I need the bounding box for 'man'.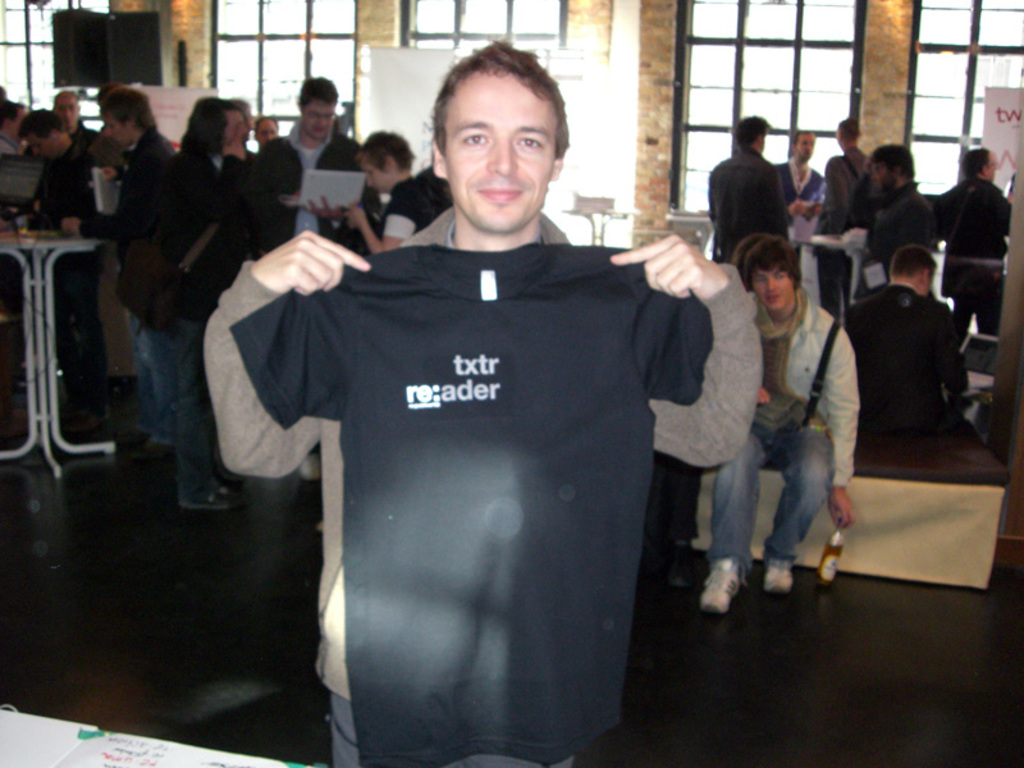
Here it is: region(933, 143, 1012, 338).
